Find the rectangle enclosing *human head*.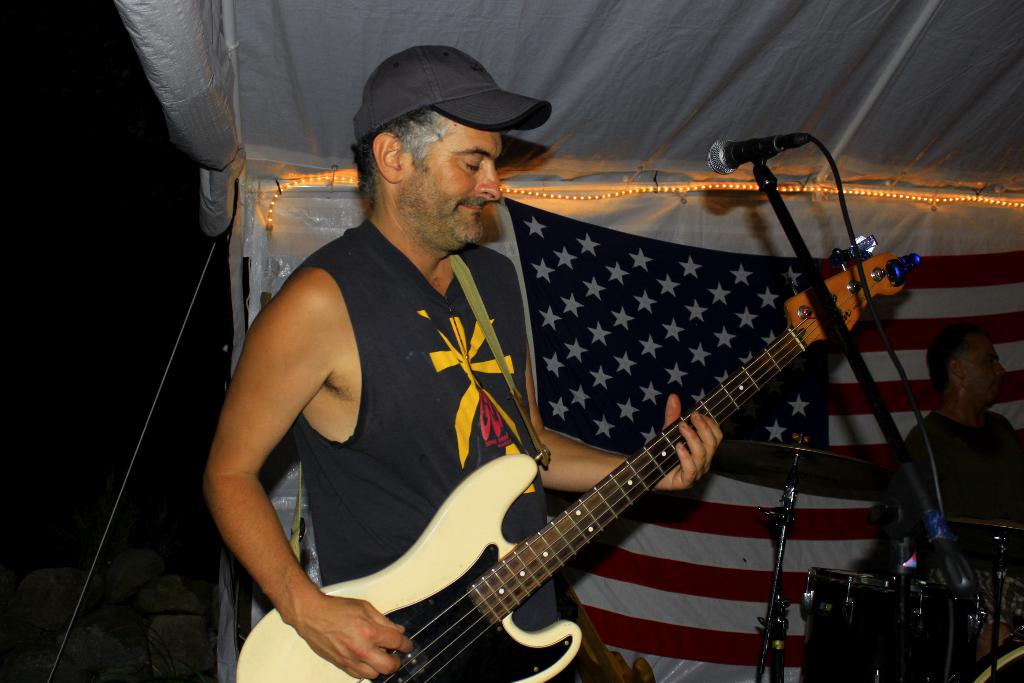
<bbox>340, 37, 549, 229</bbox>.
